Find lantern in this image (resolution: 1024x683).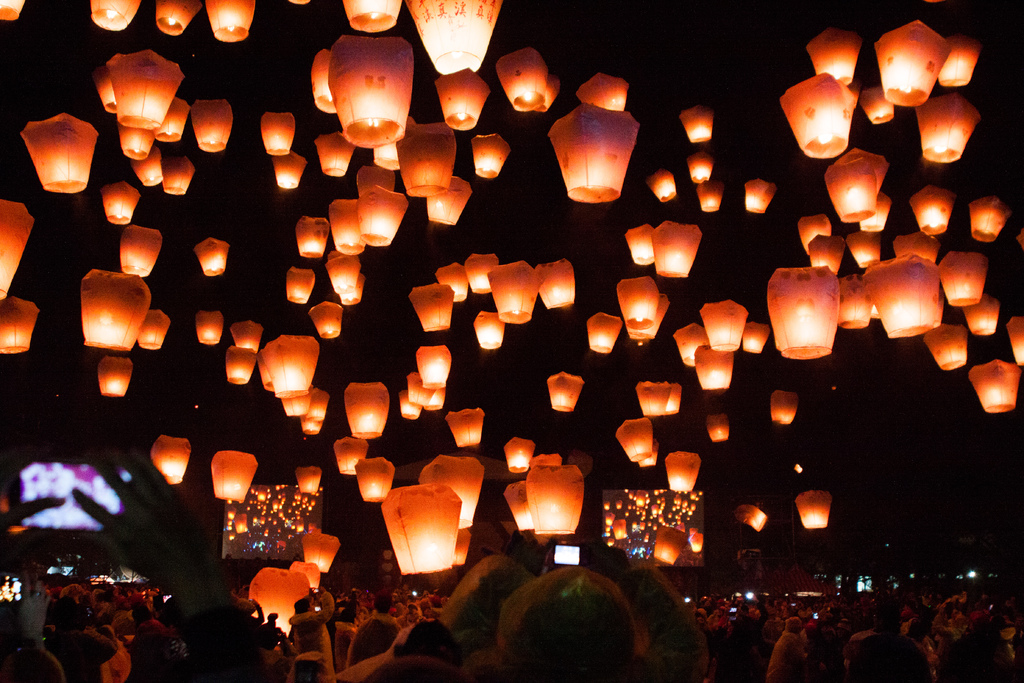
{"left": 504, "top": 482, "right": 529, "bottom": 533}.
